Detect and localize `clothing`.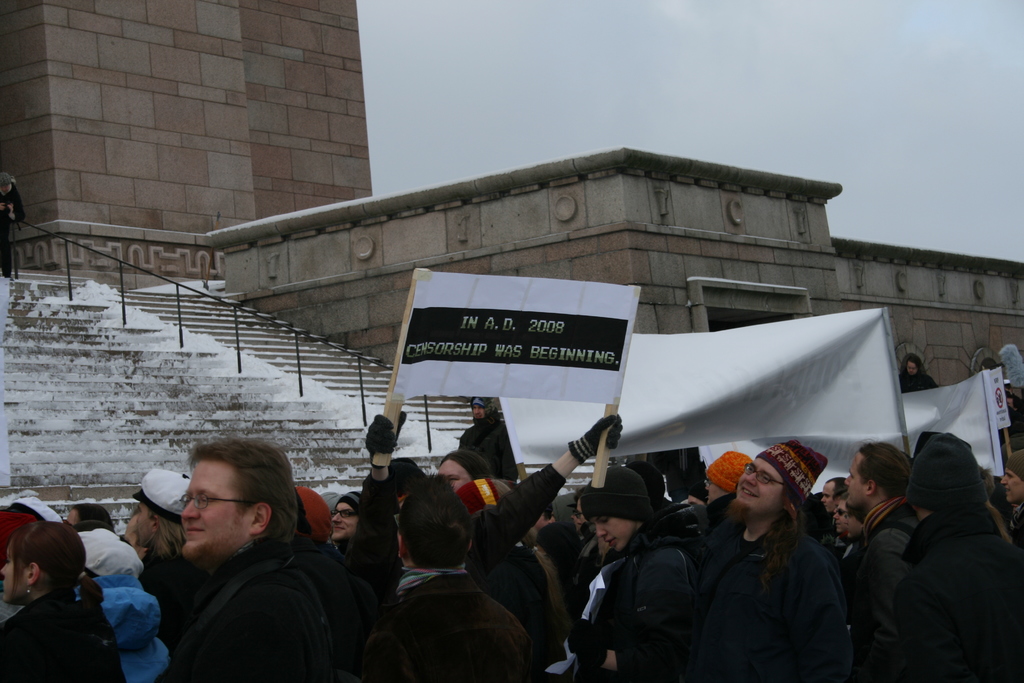
Localized at box=[844, 492, 920, 682].
